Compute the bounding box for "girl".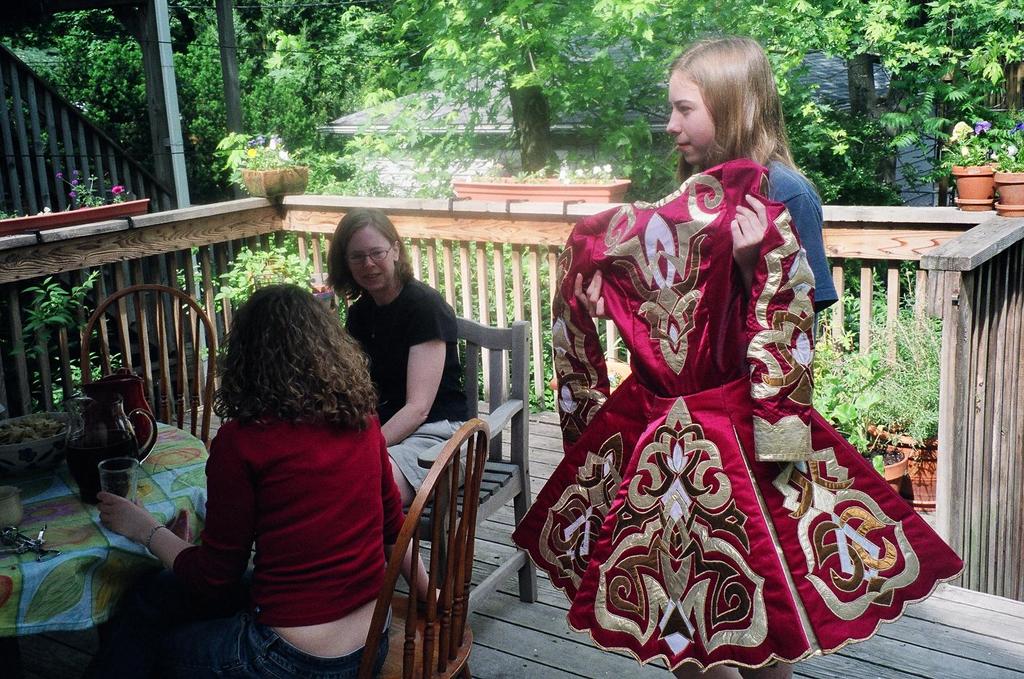
rect(571, 32, 835, 678).
